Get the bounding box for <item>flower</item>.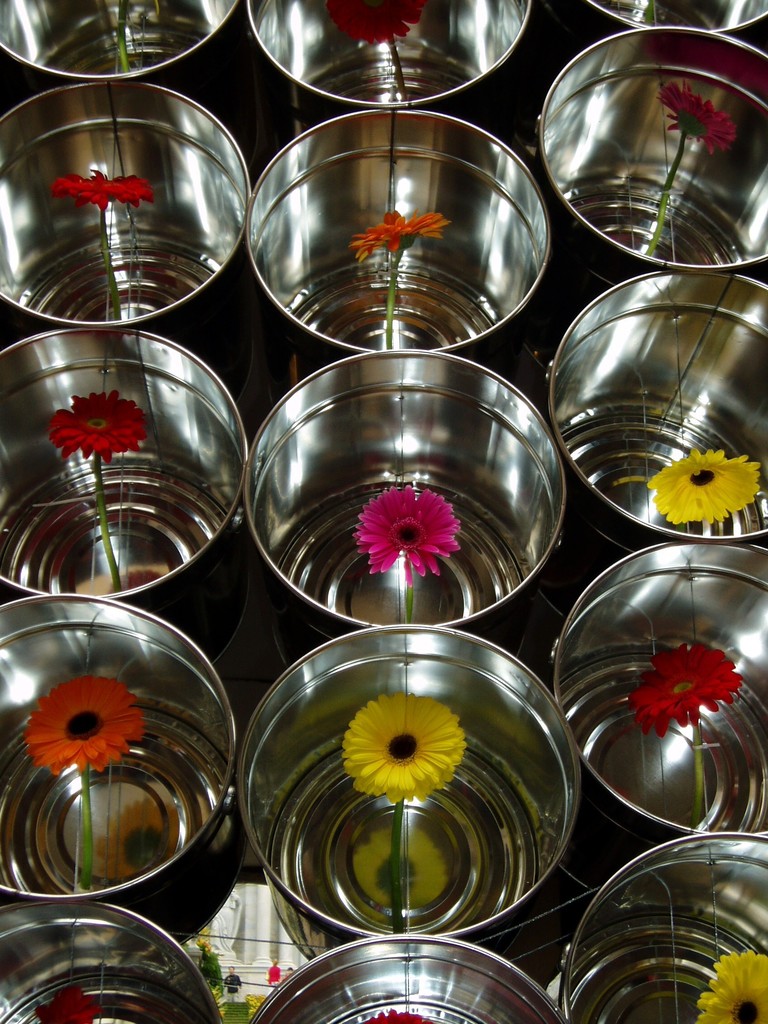
select_region(47, 392, 149, 455).
